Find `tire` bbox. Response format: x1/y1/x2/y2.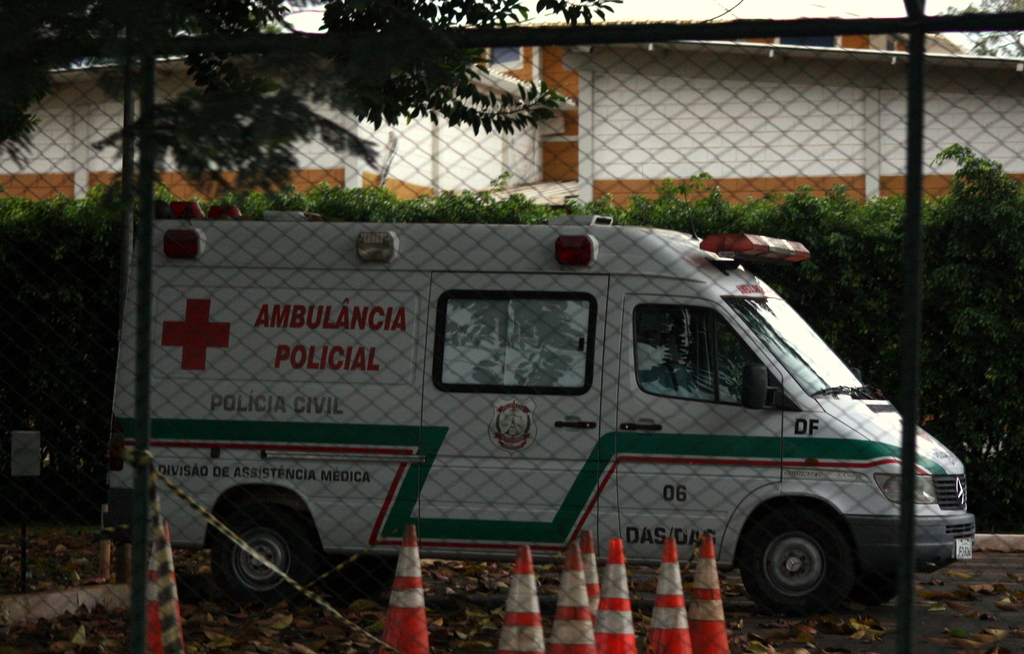
311/552/396/594.
